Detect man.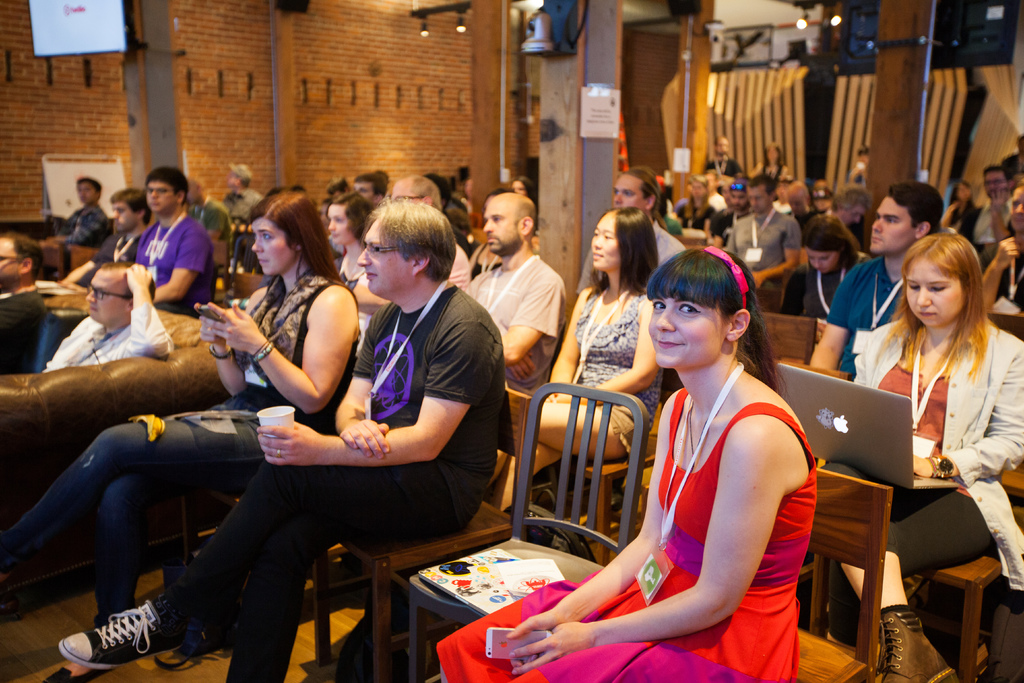
Detected at 730 176 798 313.
